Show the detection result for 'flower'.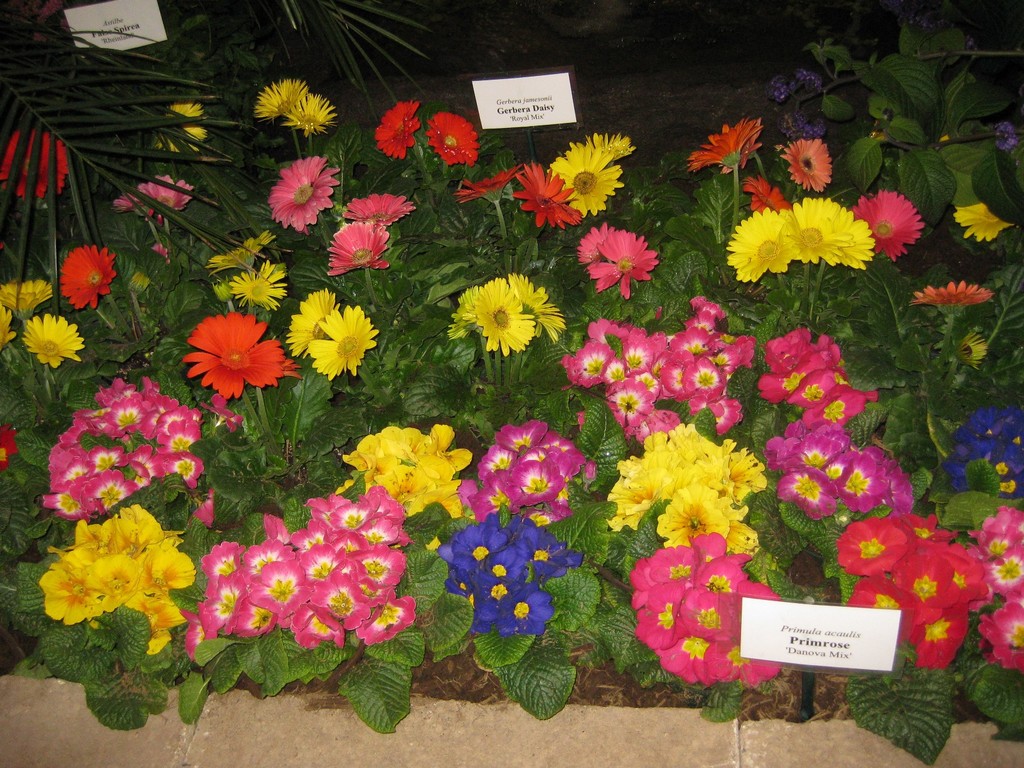
bbox=[507, 273, 565, 345].
